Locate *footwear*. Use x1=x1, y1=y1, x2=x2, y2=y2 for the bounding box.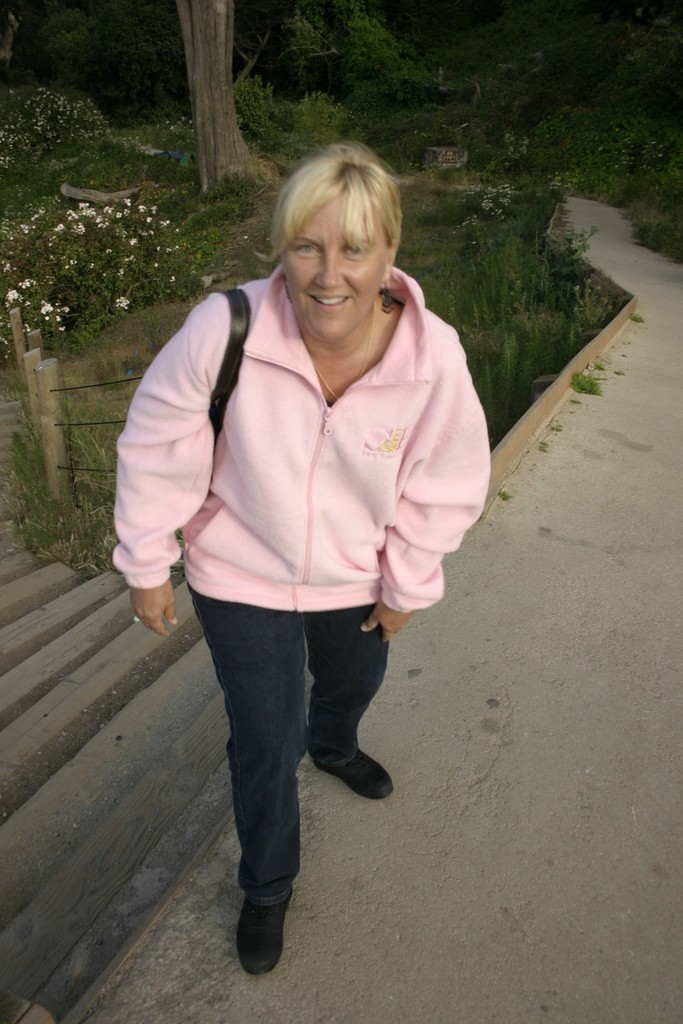
x1=297, y1=729, x2=384, y2=799.
